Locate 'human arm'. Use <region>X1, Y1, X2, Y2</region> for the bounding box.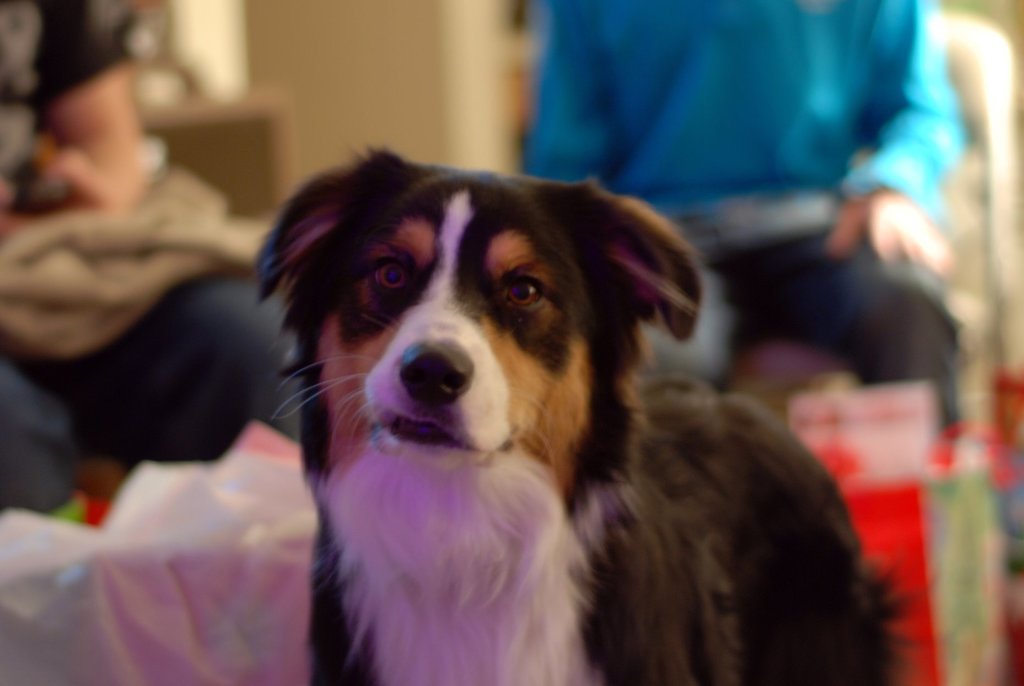
<region>819, 0, 959, 272</region>.
